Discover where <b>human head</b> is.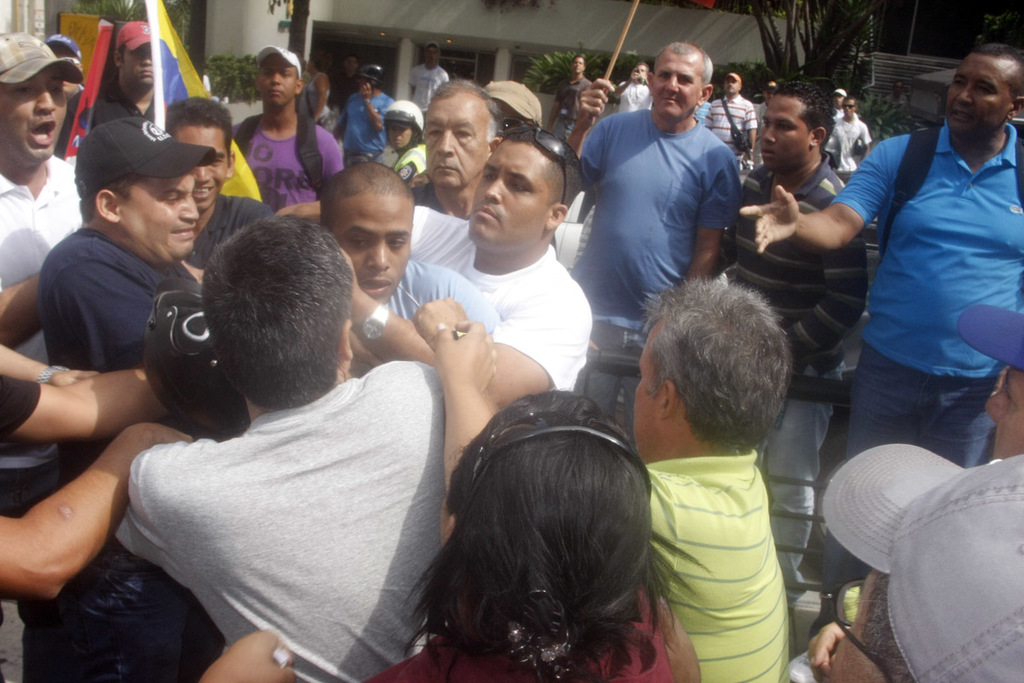
Discovered at left=258, top=49, right=300, bottom=111.
